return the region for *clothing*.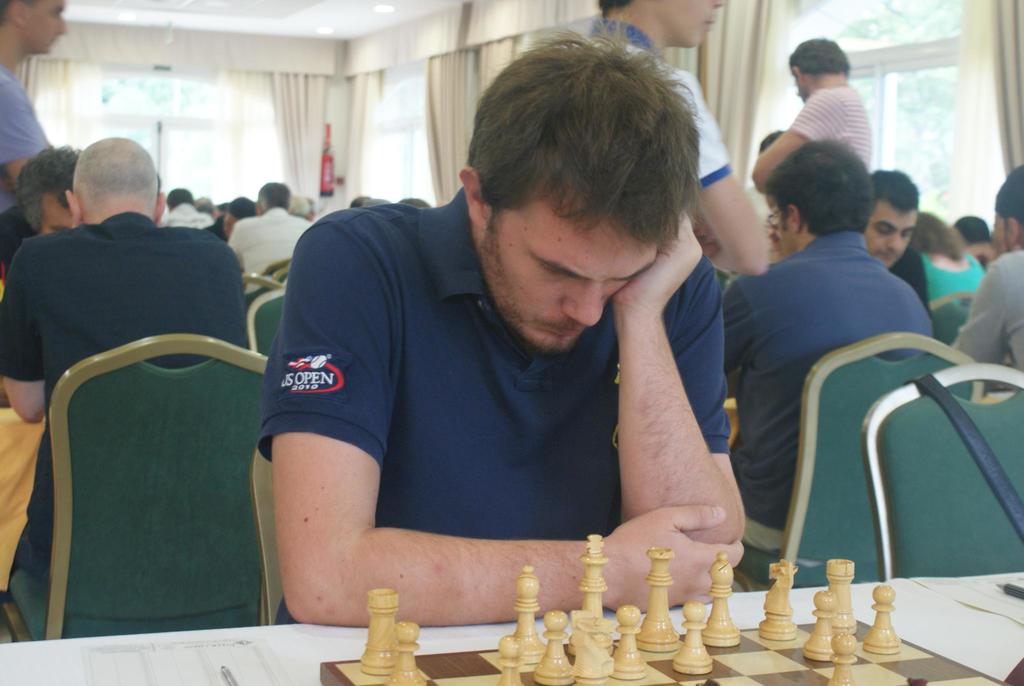
bbox(0, 215, 252, 589).
